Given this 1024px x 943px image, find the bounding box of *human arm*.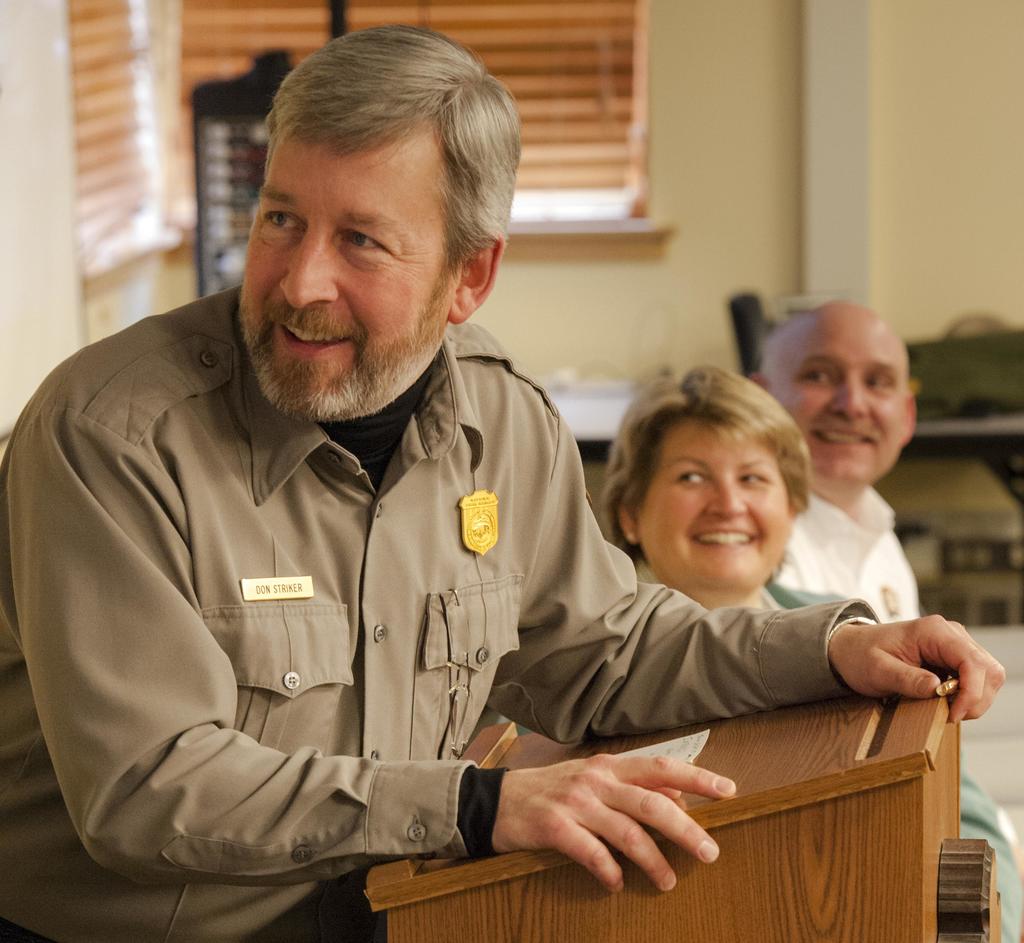
[x1=30, y1=405, x2=737, y2=887].
